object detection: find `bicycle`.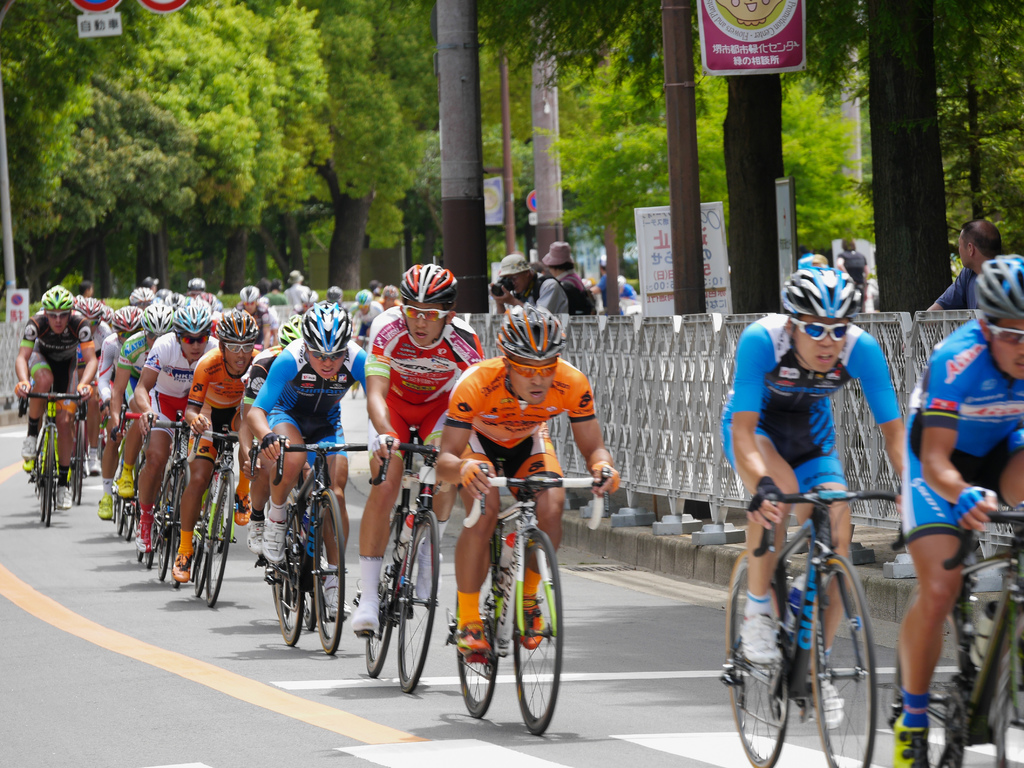
x1=19 y1=379 x2=90 y2=527.
